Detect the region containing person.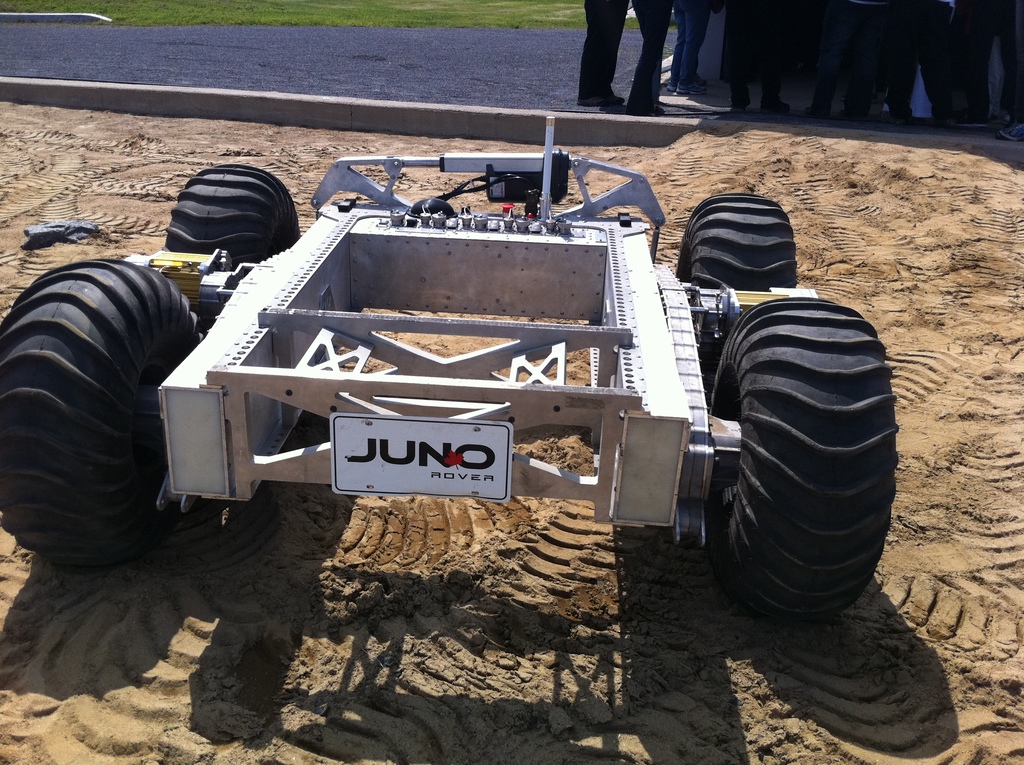
box(793, 0, 872, 124).
